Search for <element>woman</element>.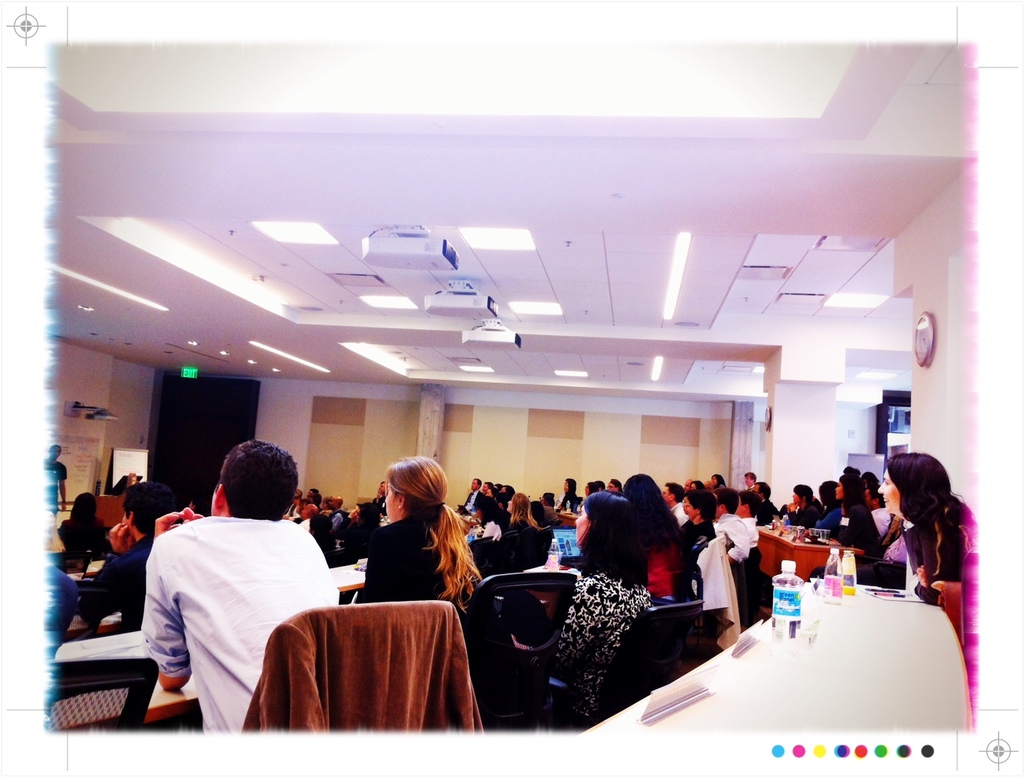
Found at 583,480,598,496.
